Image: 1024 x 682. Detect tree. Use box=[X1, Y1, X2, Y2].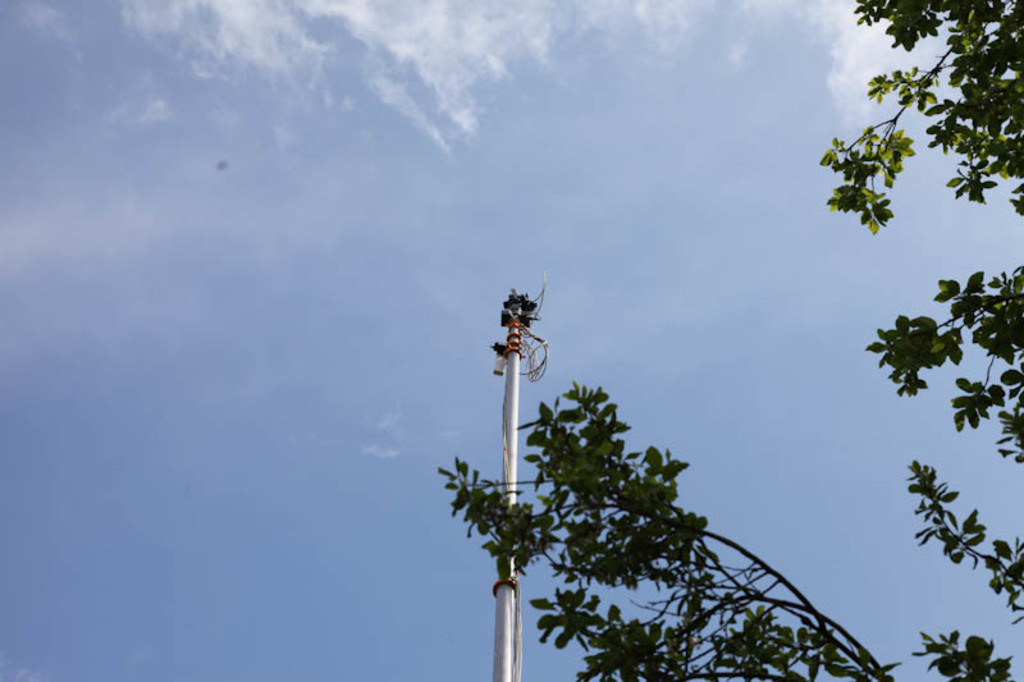
box=[820, 5, 1023, 681].
